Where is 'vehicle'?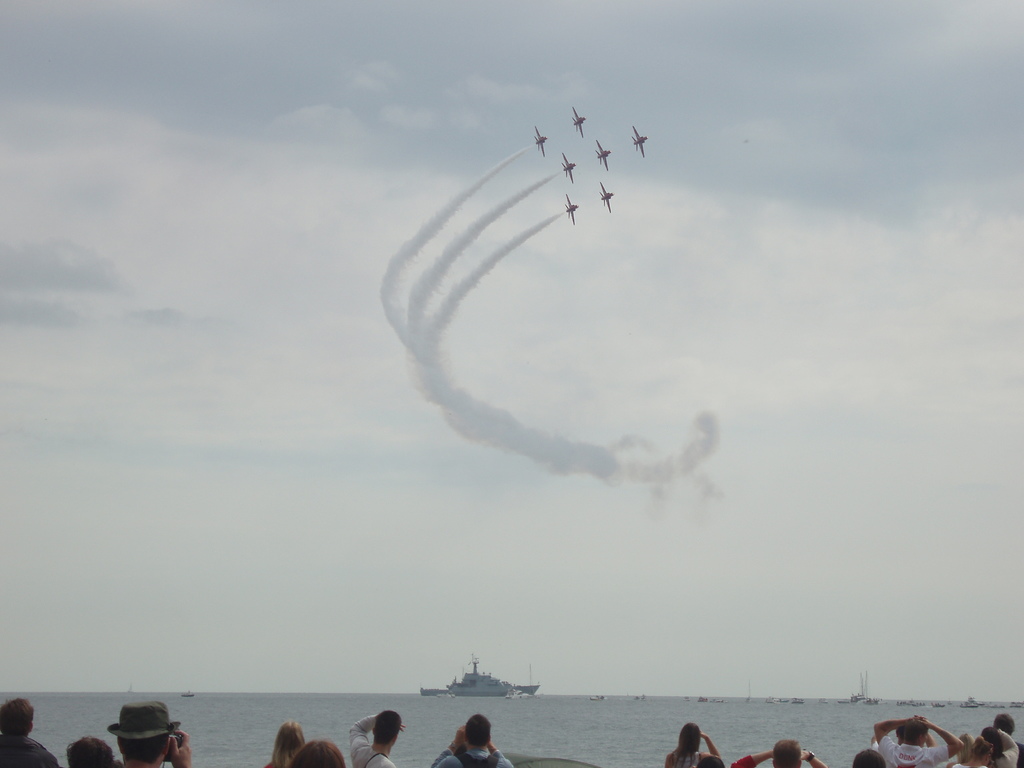
{"x1": 895, "y1": 696, "x2": 922, "y2": 706}.
